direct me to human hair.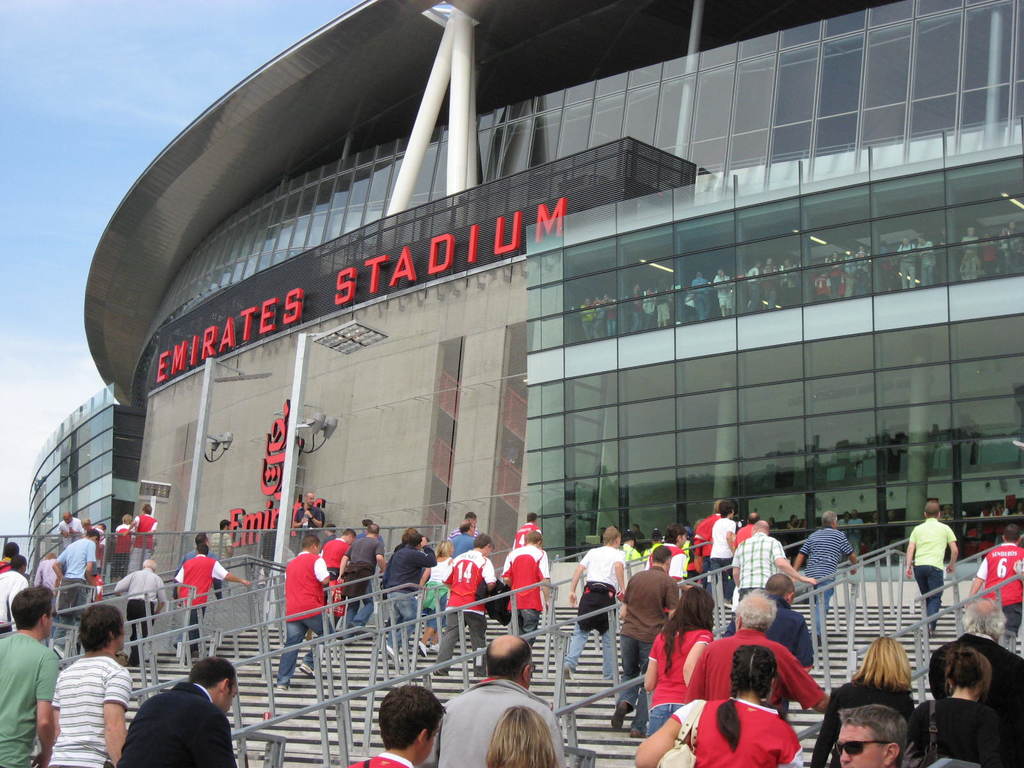
Direction: x1=303, y1=534, x2=321, y2=548.
